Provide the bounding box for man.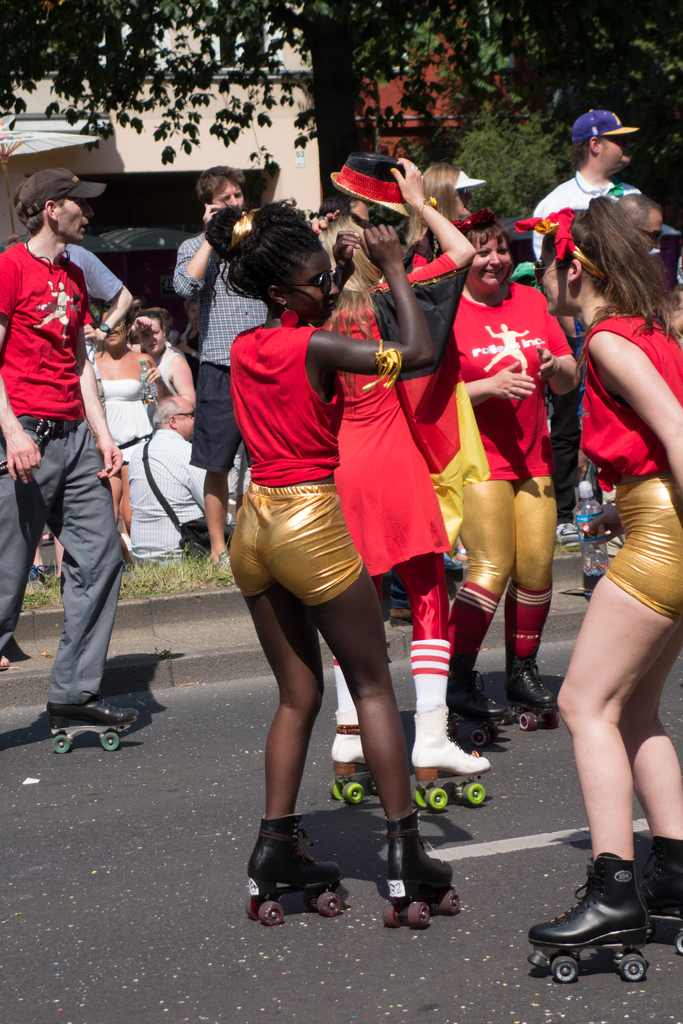
{"left": 0, "top": 167, "right": 142, "bottom": 728}.
